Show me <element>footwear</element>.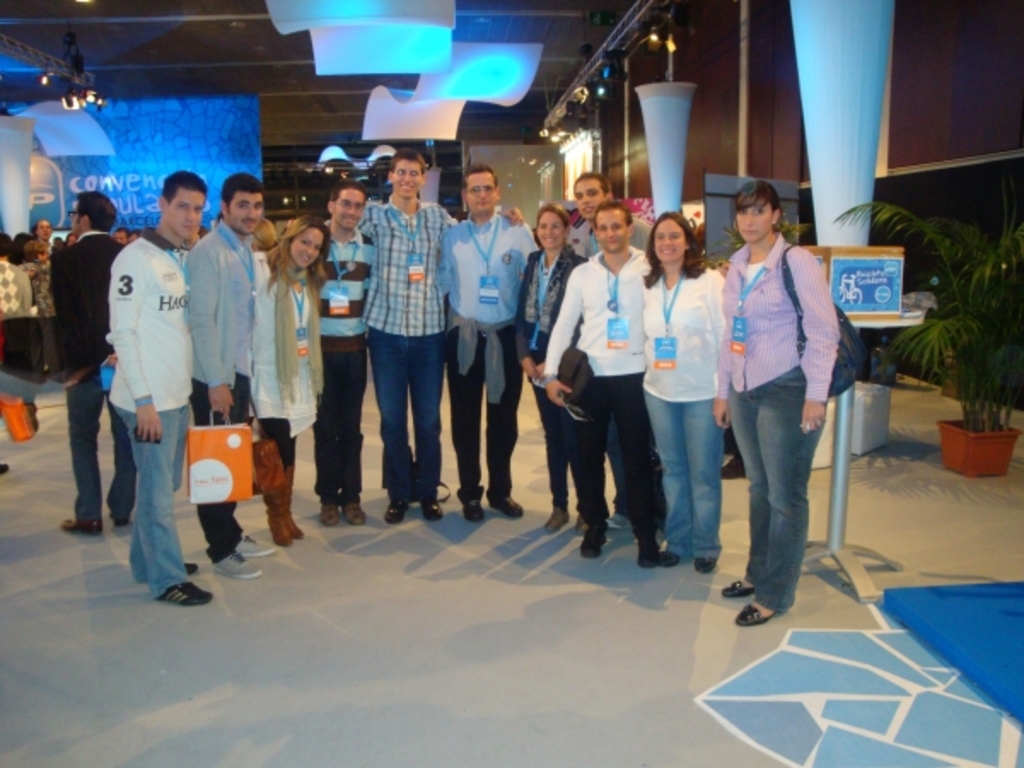
<element>footwear</element> is here: [left=118, top=521, right=130, bottom=526].
